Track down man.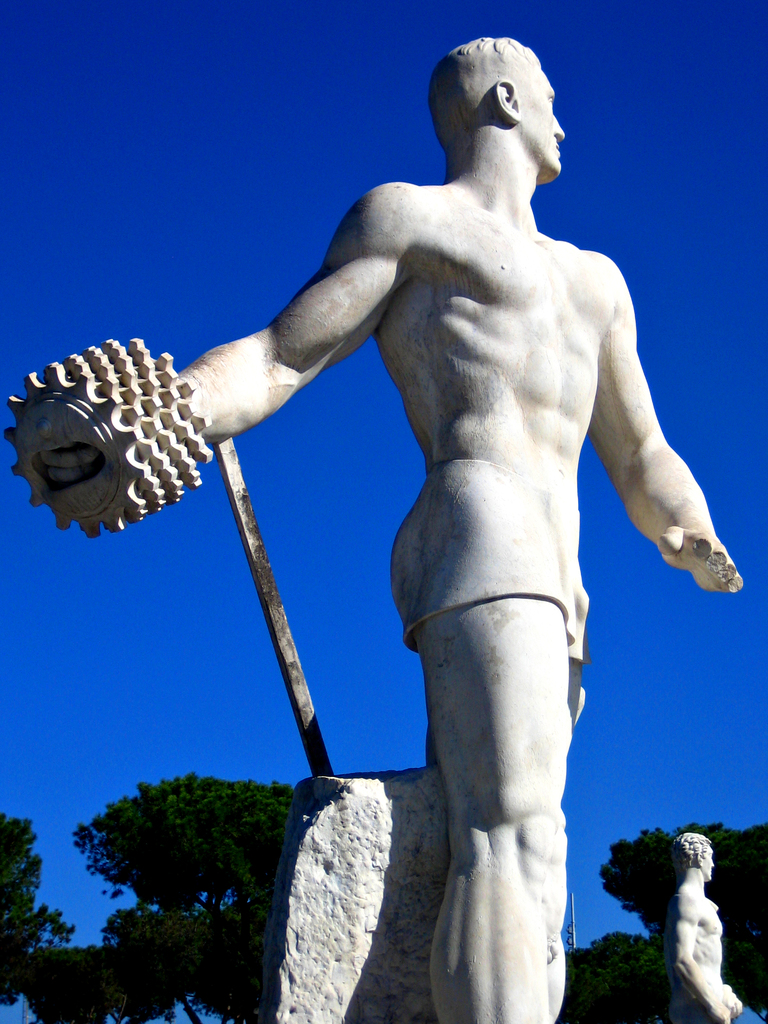
Tracked to Rect(663, 829, 744, 1023).
